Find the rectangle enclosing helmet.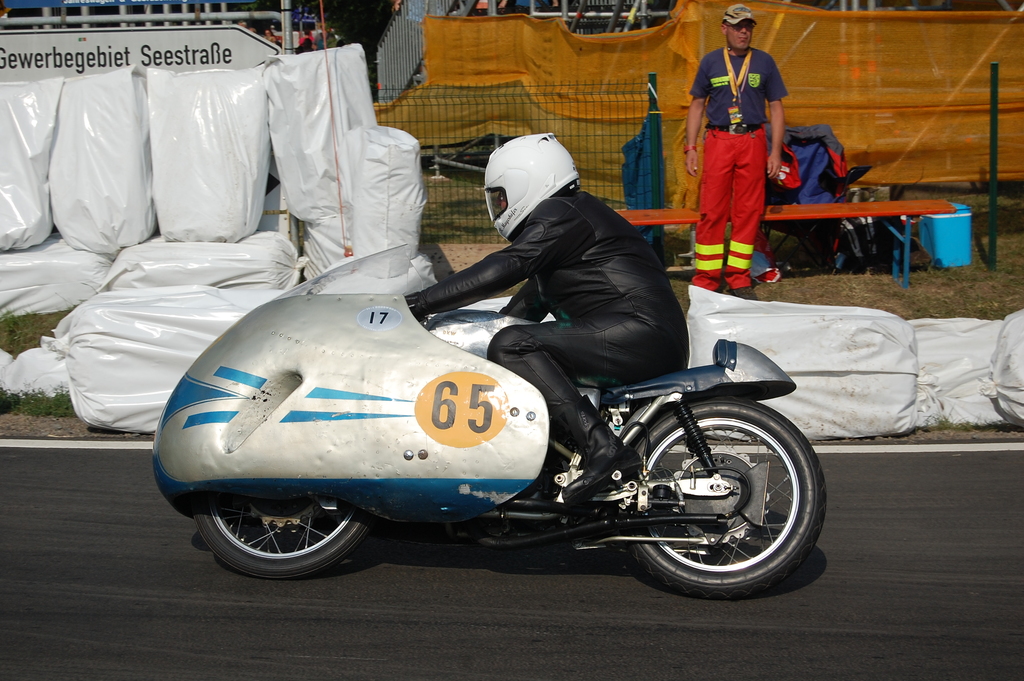
l=479, t=133, r=588, b=222.
